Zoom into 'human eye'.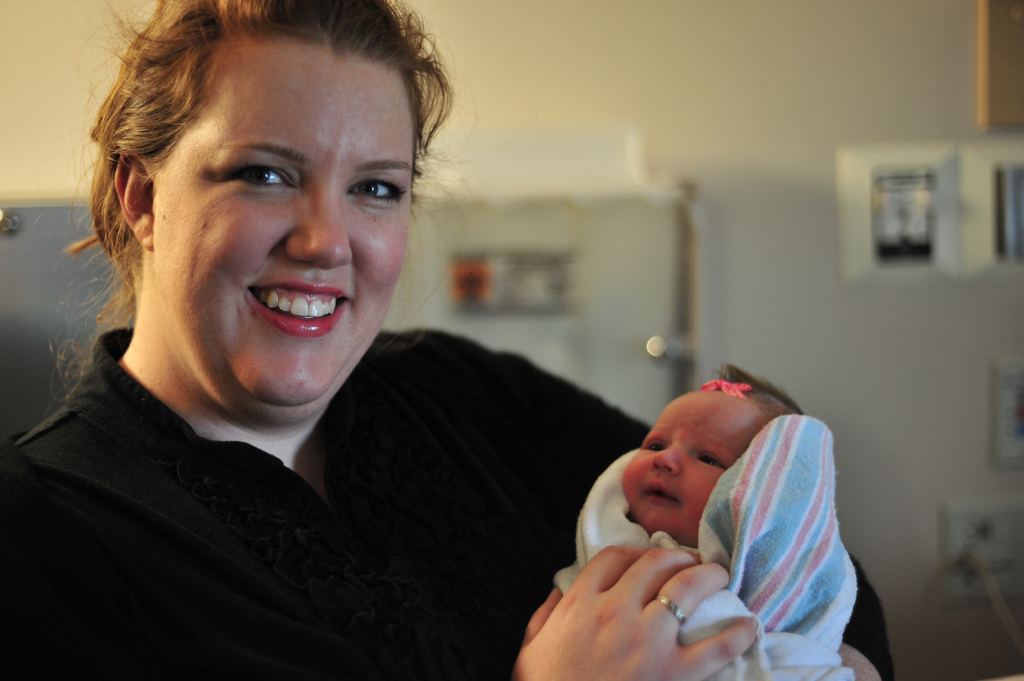
Zoom target: (left=219, top=160, right=303, bottom=193).
